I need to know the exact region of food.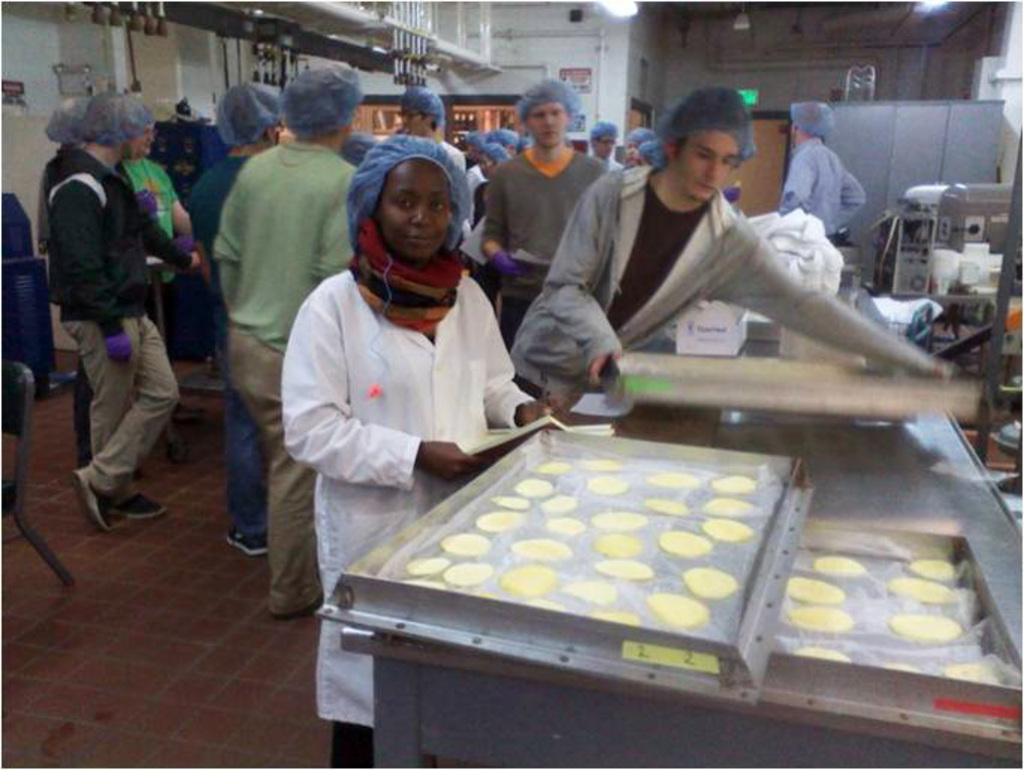
Region: 679, 564, 737, 598.
